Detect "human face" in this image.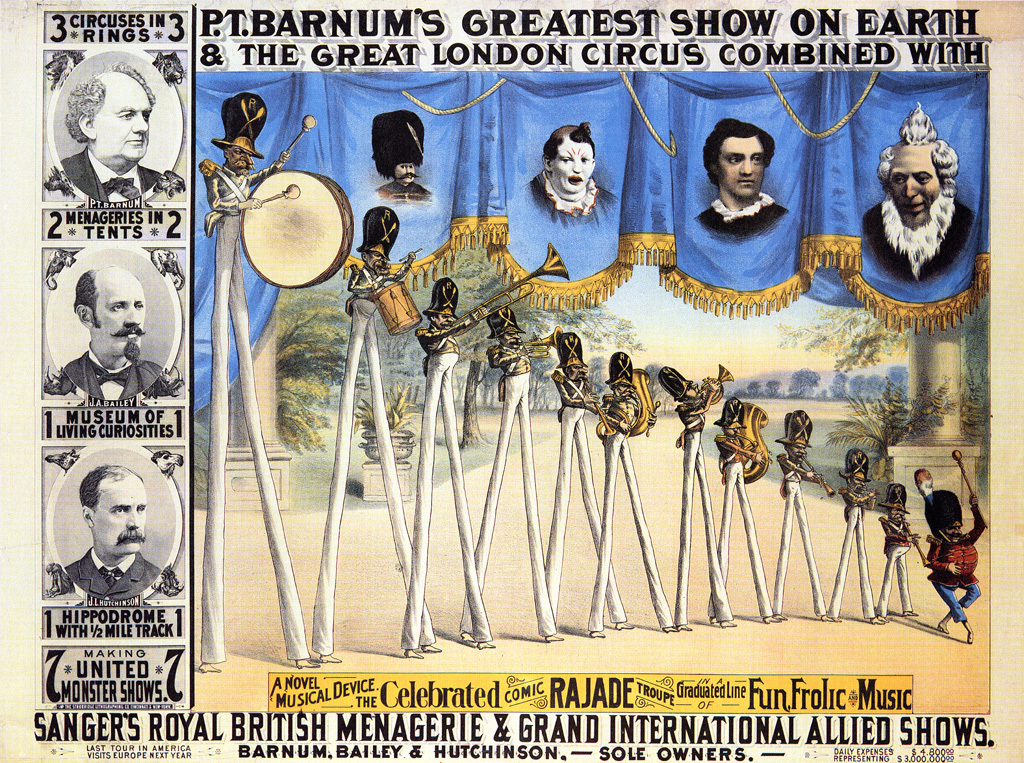
Detection: BBox(91, 279, 146, 356).
